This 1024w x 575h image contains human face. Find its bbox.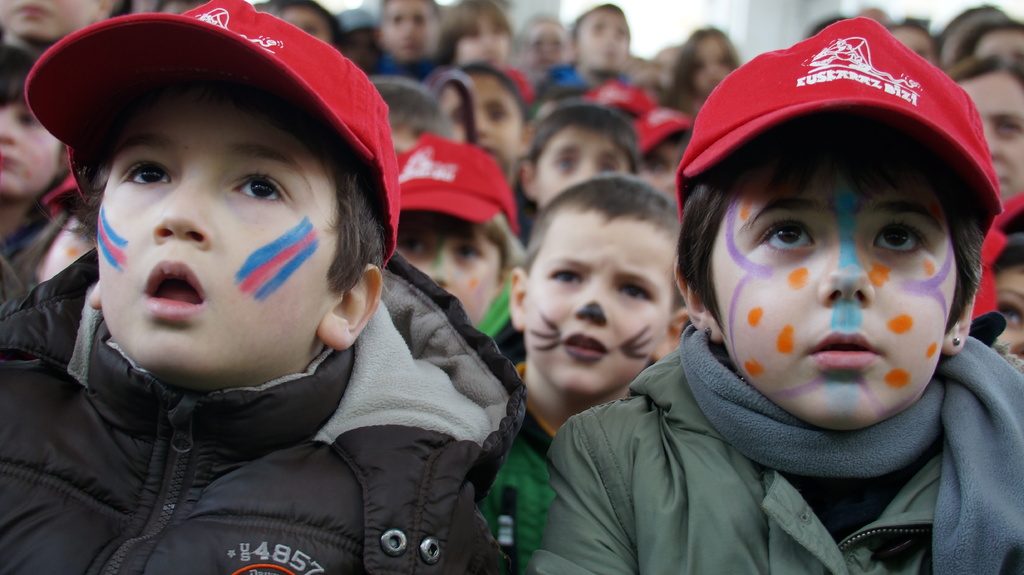
890 24 942 67.
